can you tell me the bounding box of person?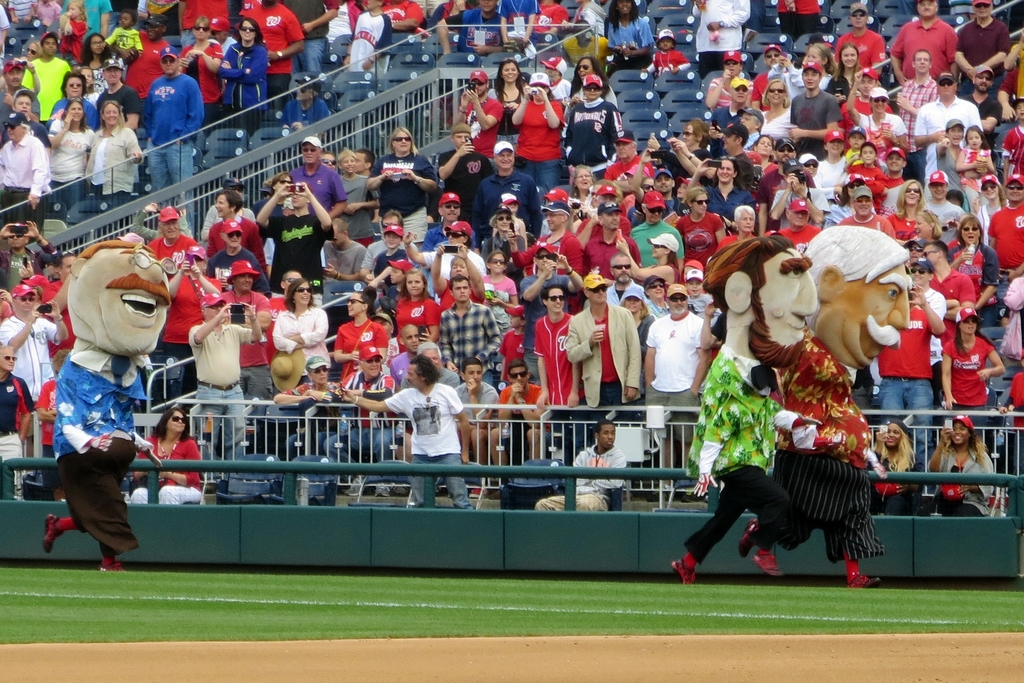
<box>423,189,469,255</box>.
